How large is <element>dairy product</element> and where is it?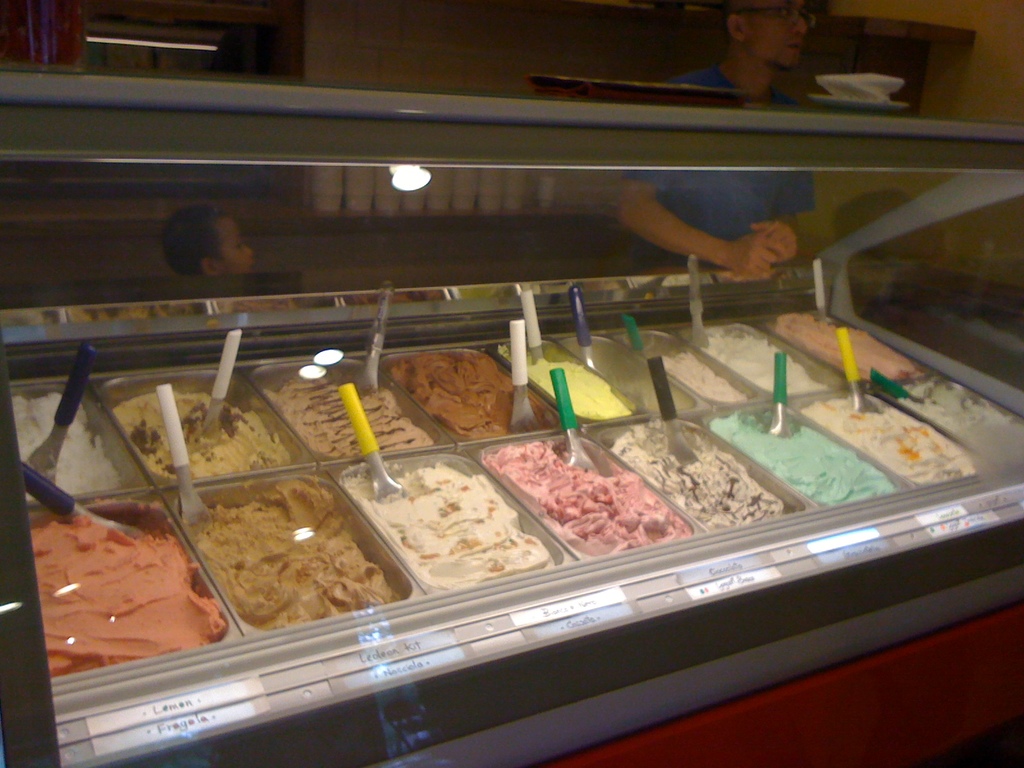
Bounding box: Rect(630, 339, 756, 405).
